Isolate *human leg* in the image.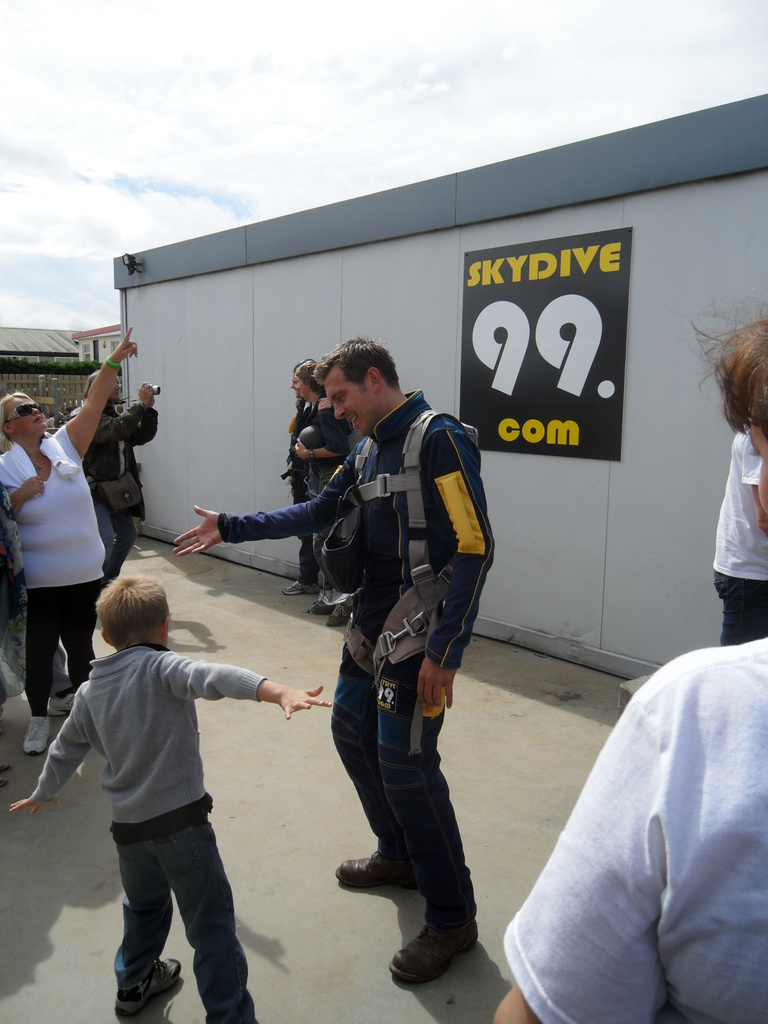
Isolated region: crop(713, 570, 767, 641).
